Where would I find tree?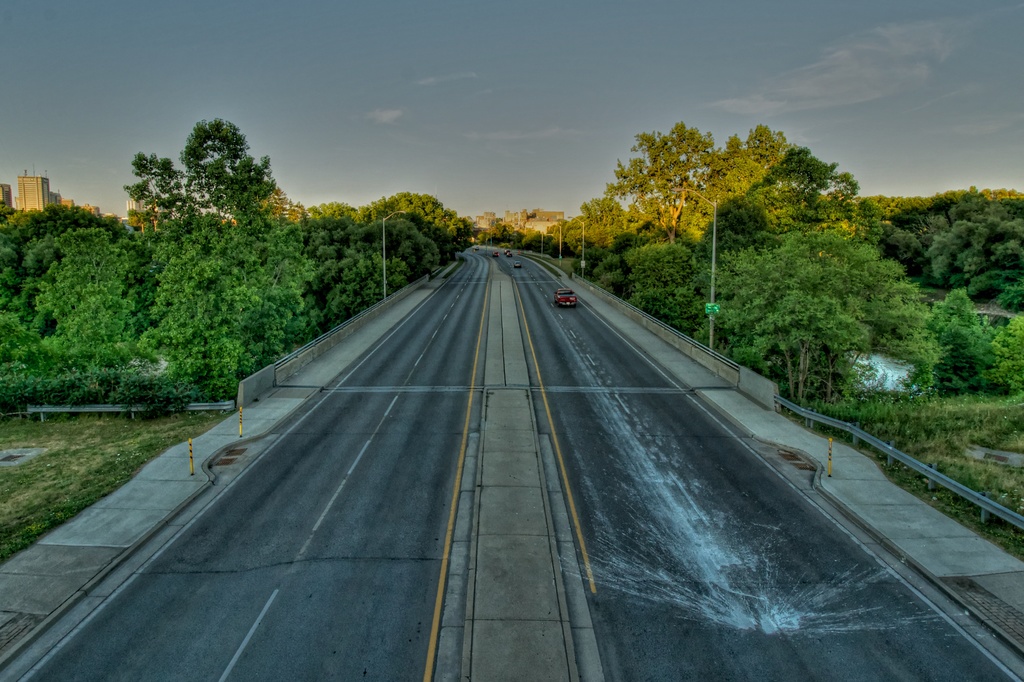
At locate(609, 123, 717, 250).
